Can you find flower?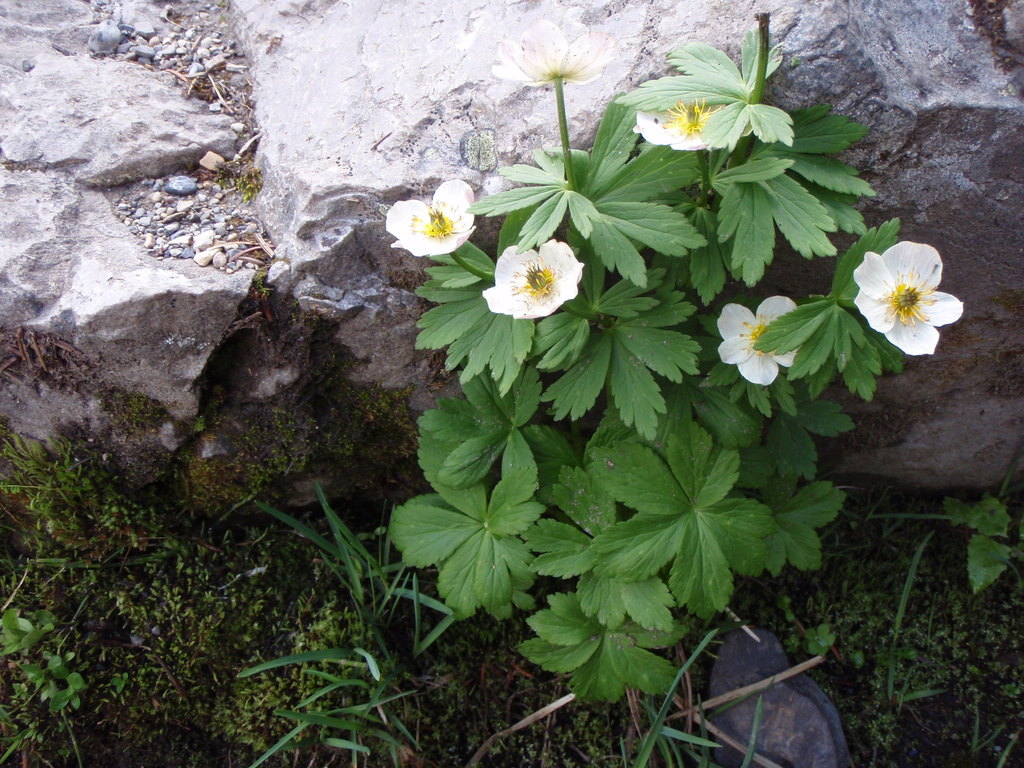
Yes, bounding box: 856:241:966:362.
